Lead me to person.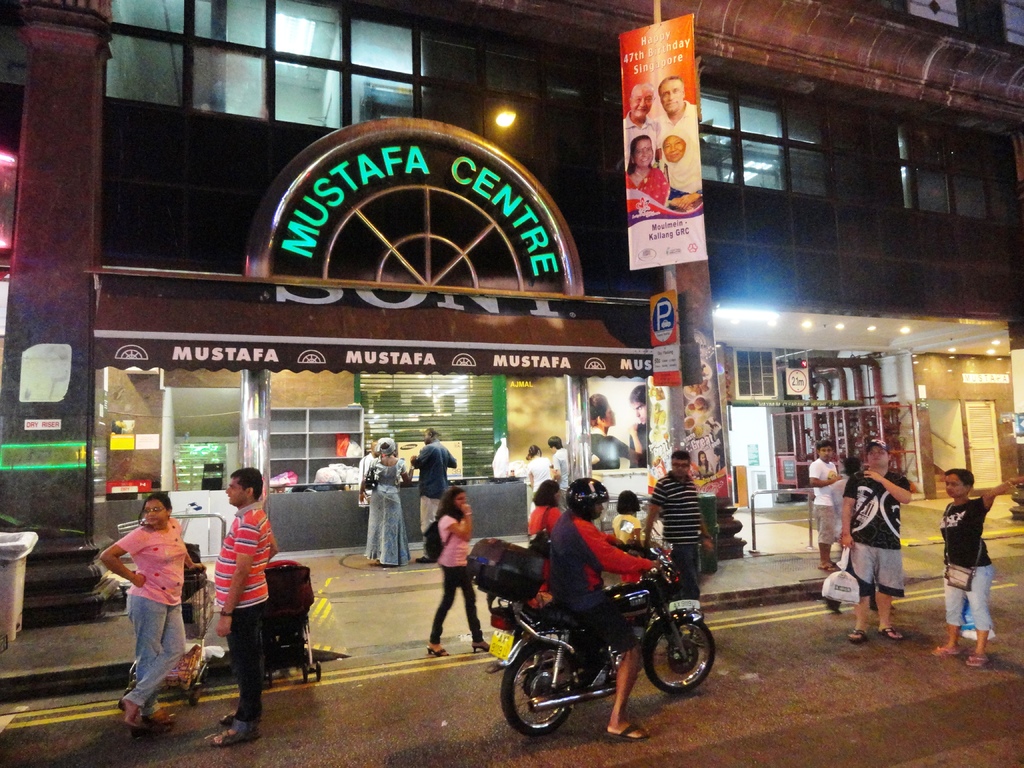
Lead to 937,467,1019,673.
